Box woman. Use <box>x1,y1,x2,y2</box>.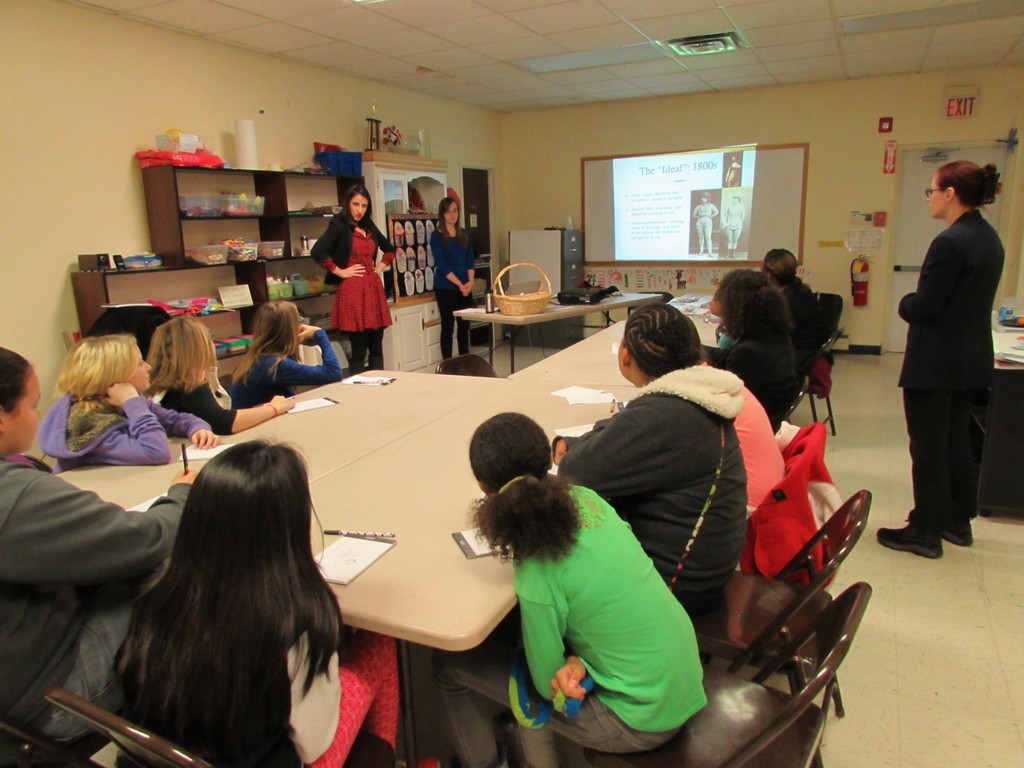
<box>312,200,388,358</box>.
